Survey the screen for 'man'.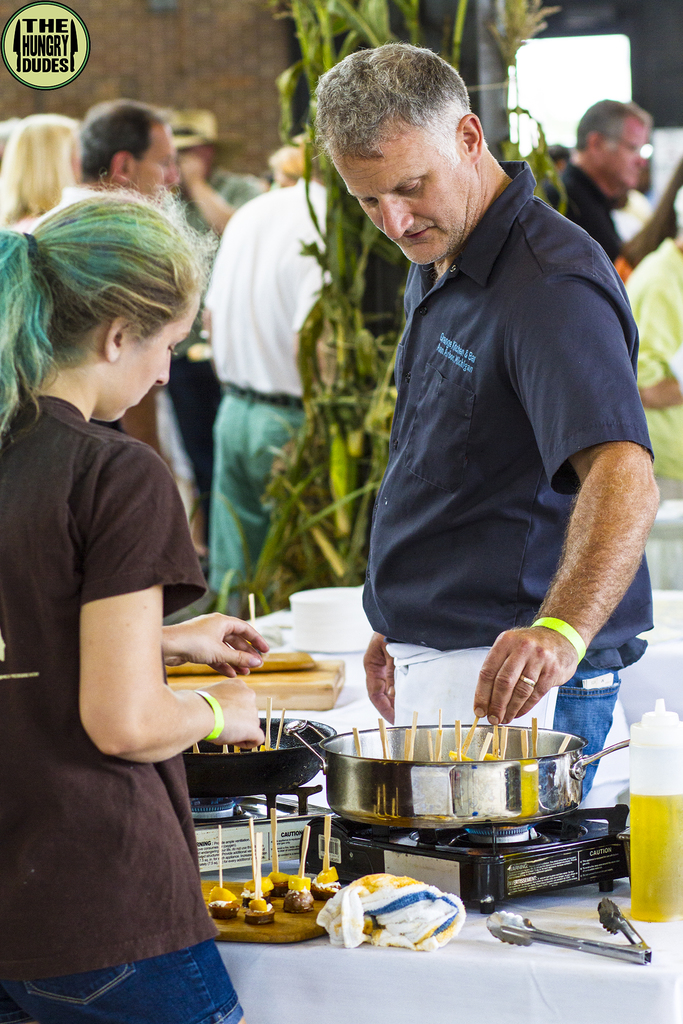
Survey found: 29:97:185:459.
